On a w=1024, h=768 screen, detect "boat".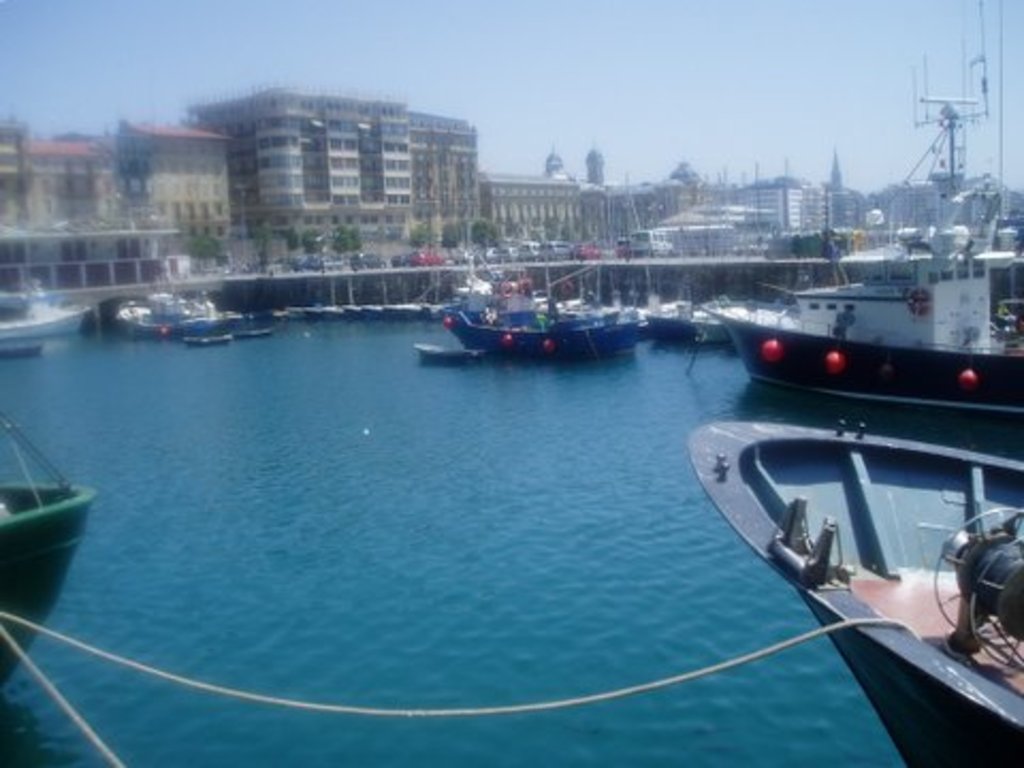
rect(685, 412, 1022, 766).
